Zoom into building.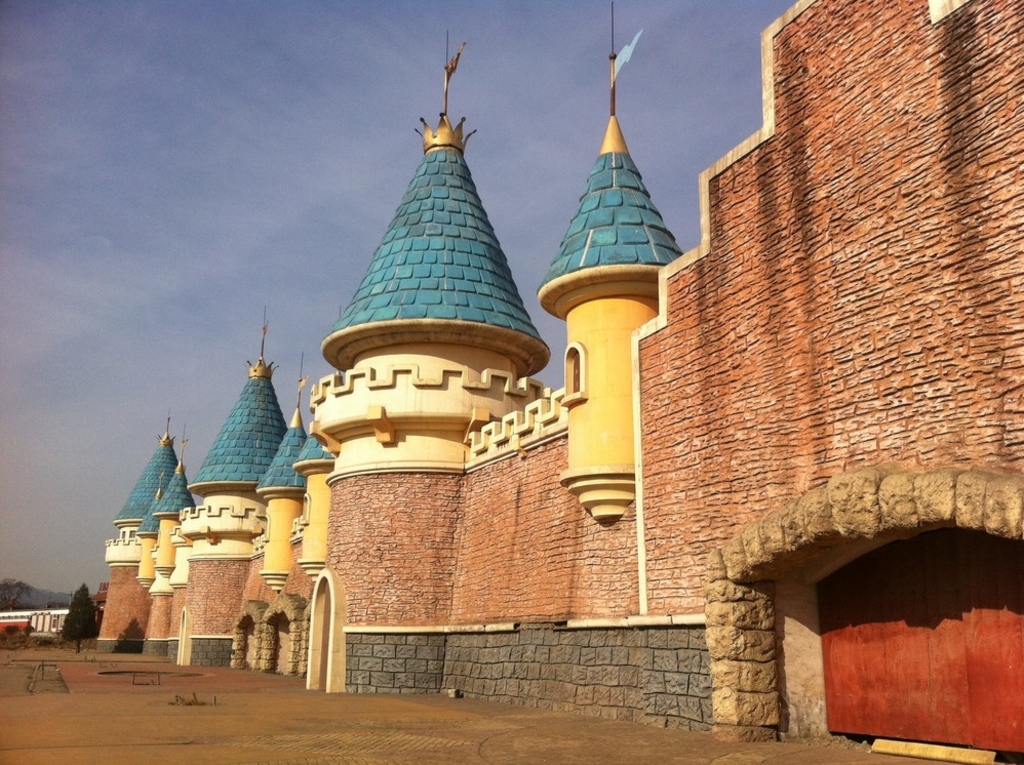
Zoom target: select_region(80, 0, 1023, 764).
